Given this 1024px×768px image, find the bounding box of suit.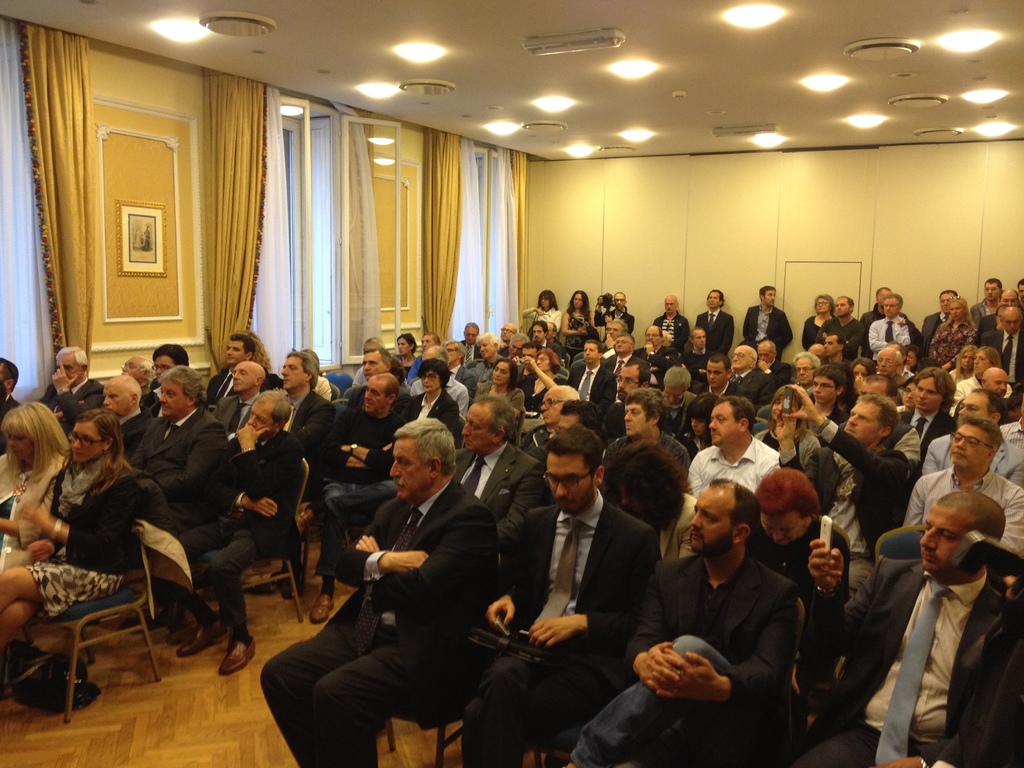
select_region(973, 314, 998, 341).
